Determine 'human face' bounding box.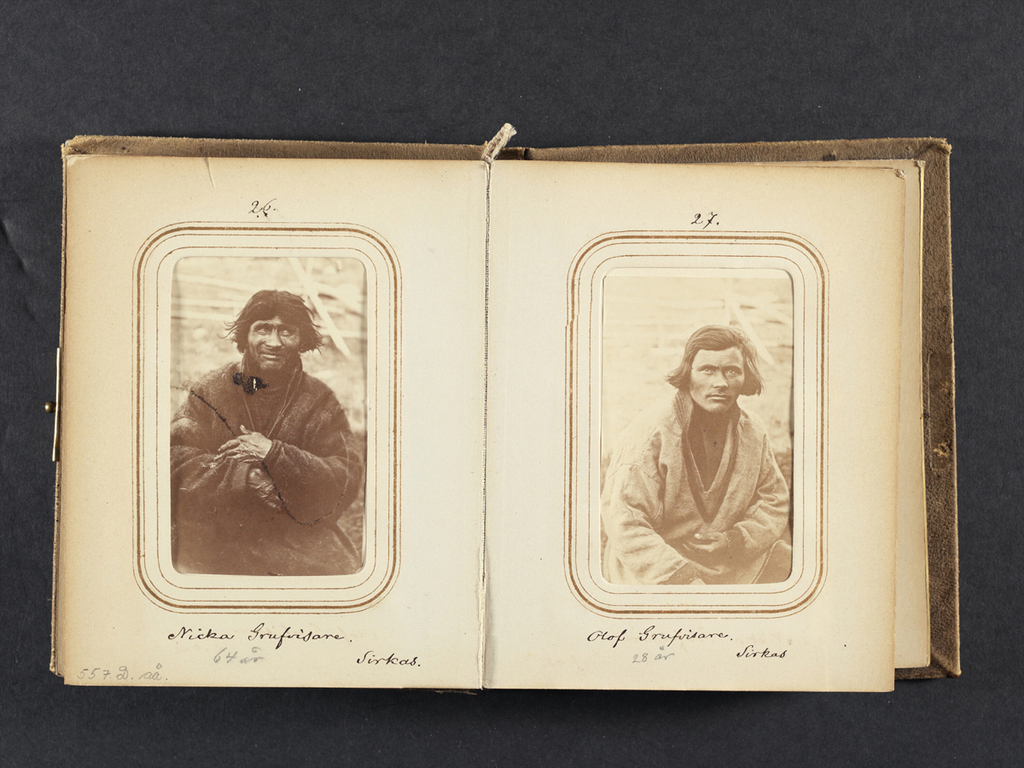
Determined: locate(689, 349, 745, 412).
